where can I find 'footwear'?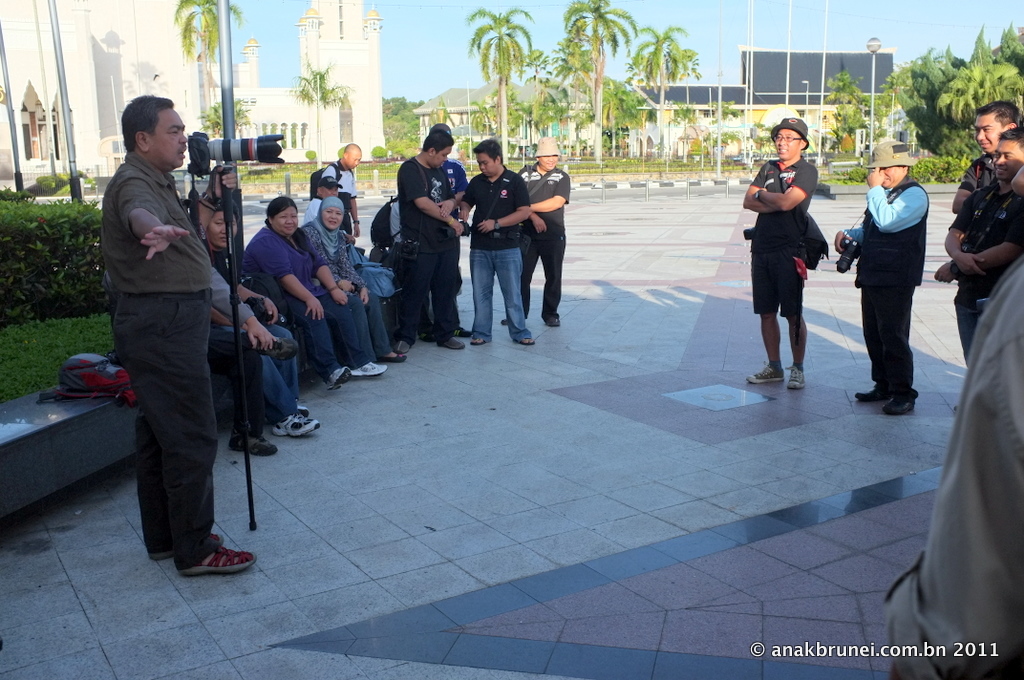
You can find it at {"x1": 348, "y1": 358, "x2": 388, "y2": 379}.
